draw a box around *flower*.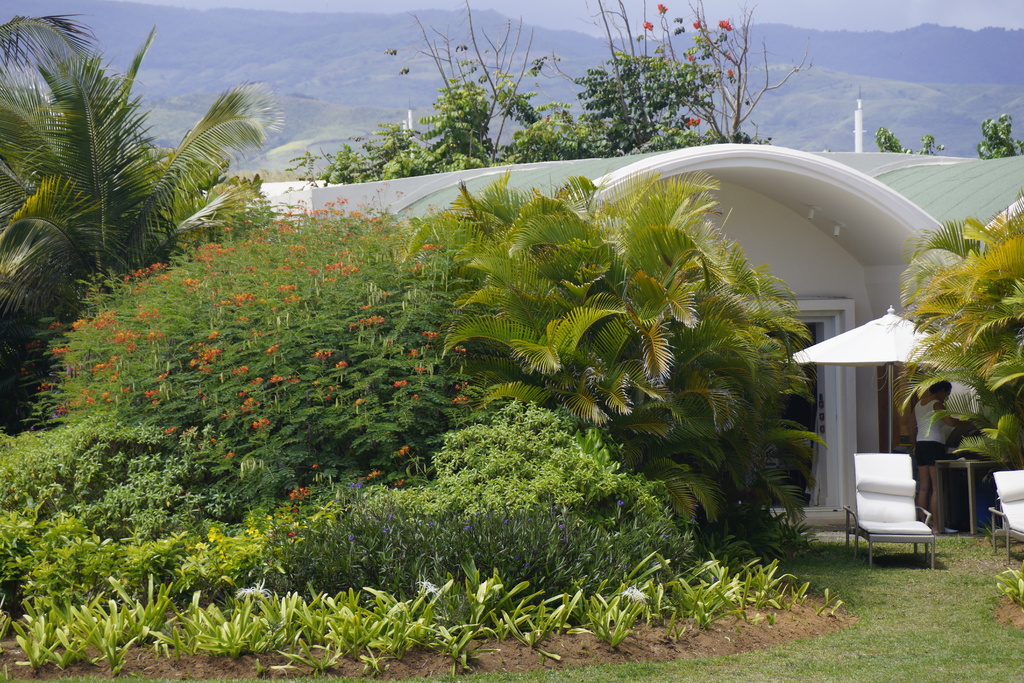
(x1=147, y1=397, x2=158, y2=410).
